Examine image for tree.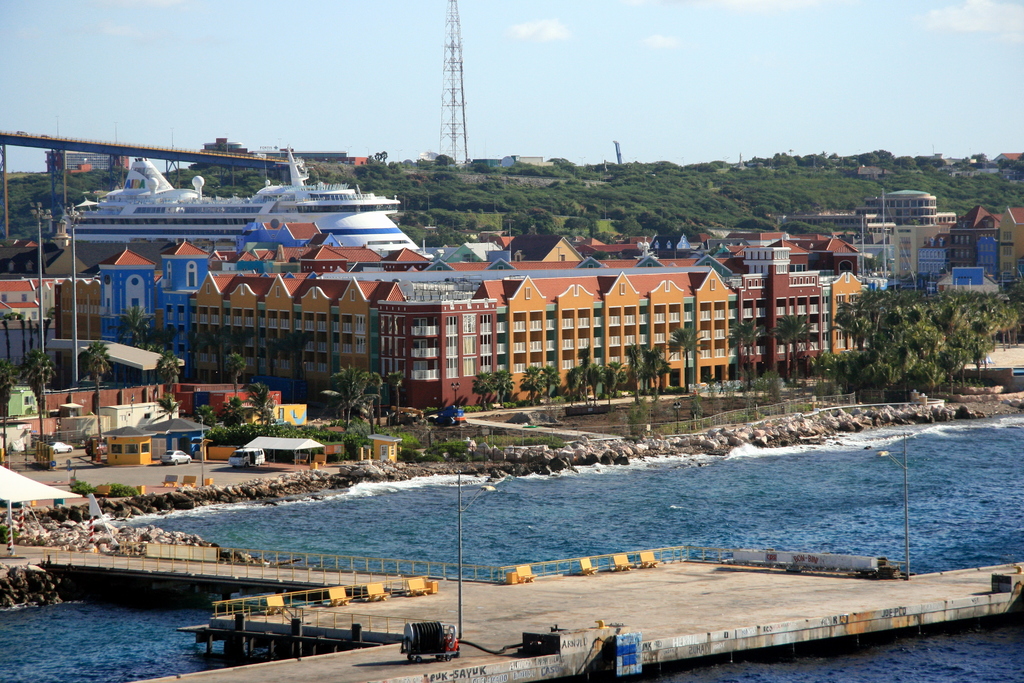
Examination result: 828, 349, 851, 388.
